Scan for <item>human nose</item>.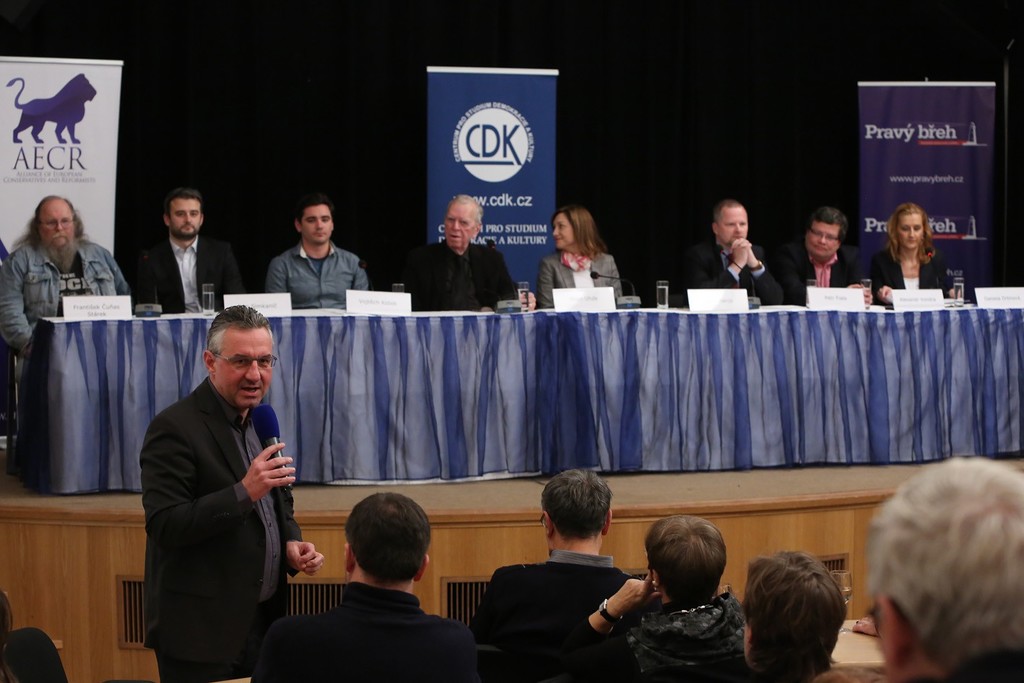
Scan result: [x1=736, y1=223, x2=741, y2=231].
